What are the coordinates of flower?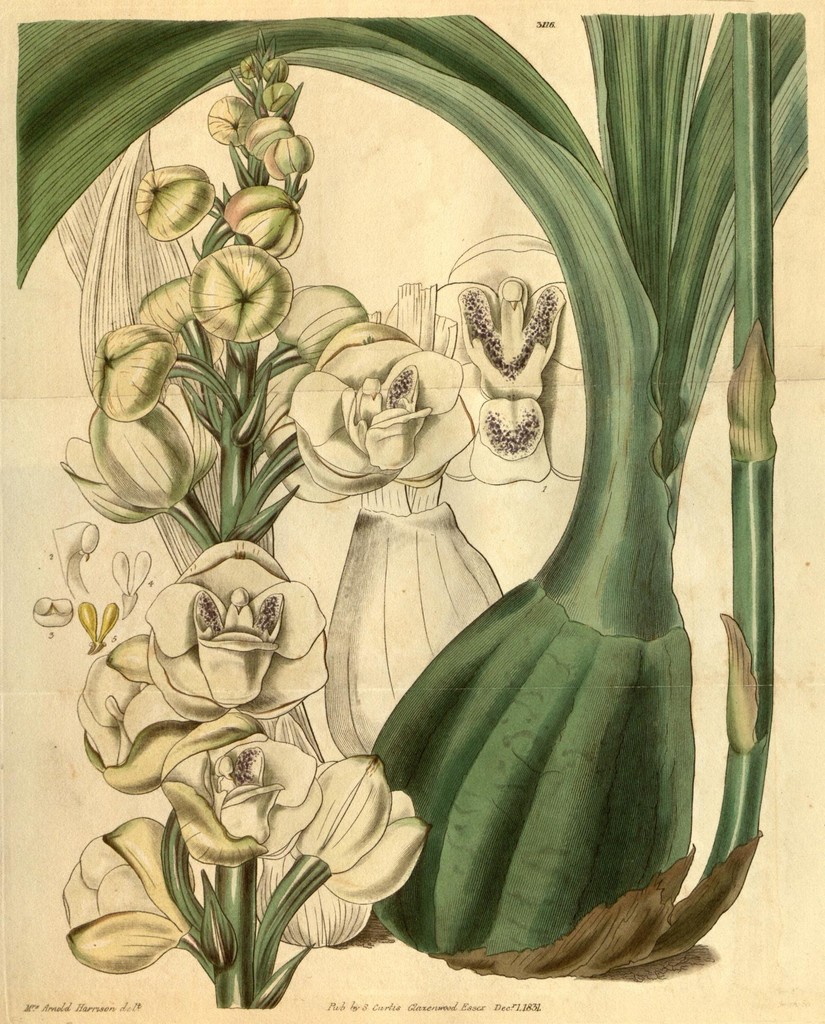
box(68, 627, 191, 797).
